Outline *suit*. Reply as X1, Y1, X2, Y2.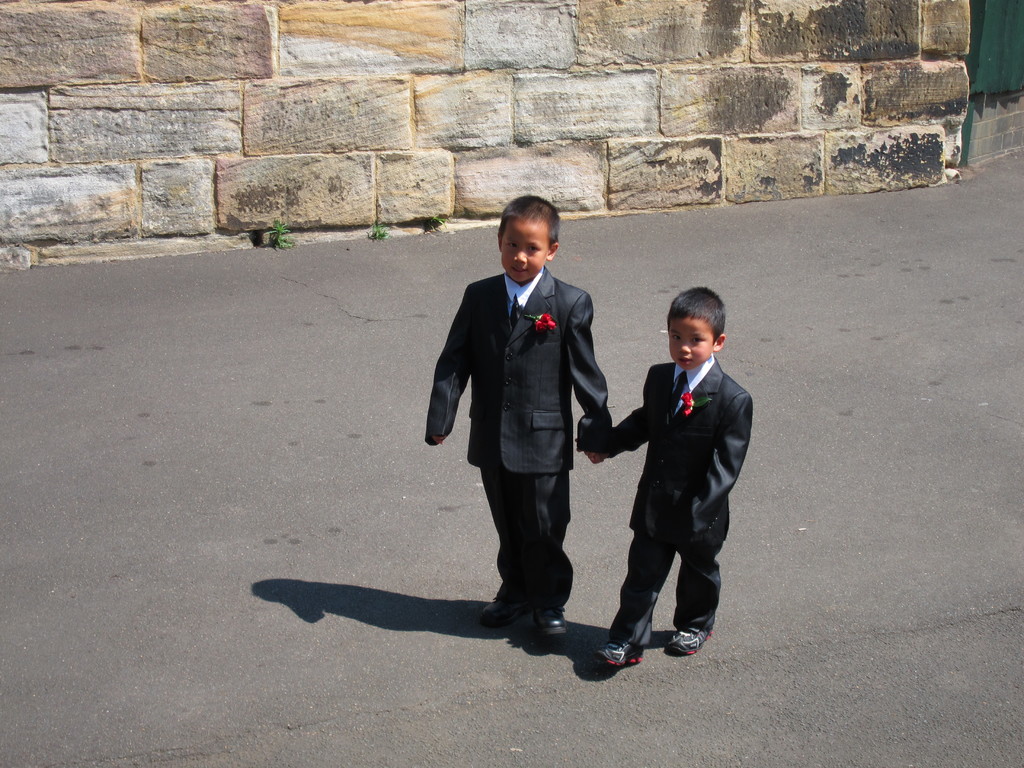
575, 352, 755, 643.
